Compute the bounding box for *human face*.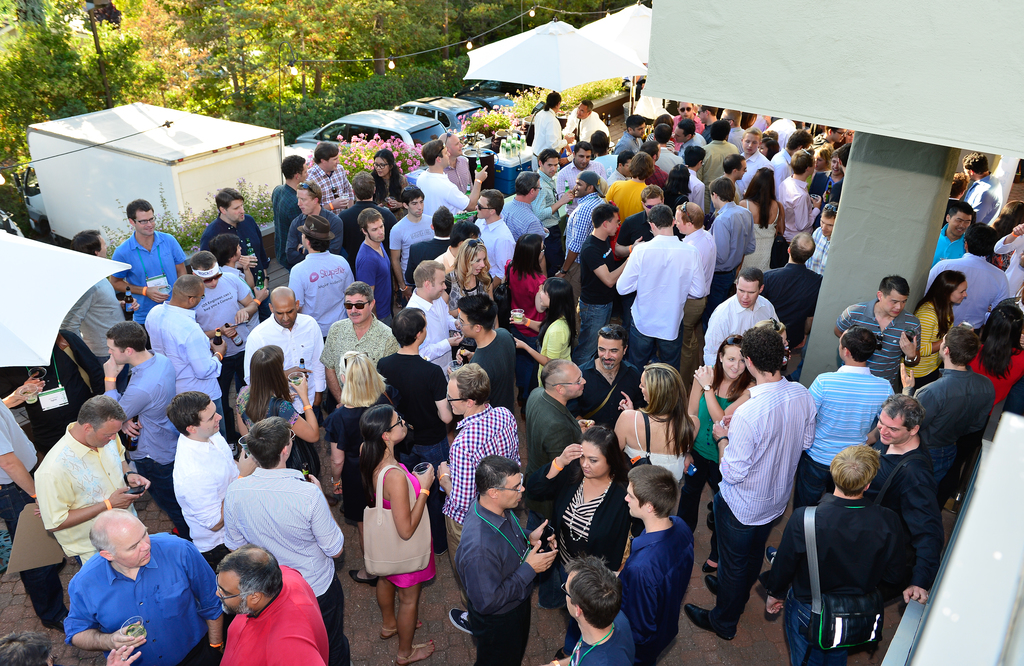
x1=229 y1=202 x2=244 y2=221.
